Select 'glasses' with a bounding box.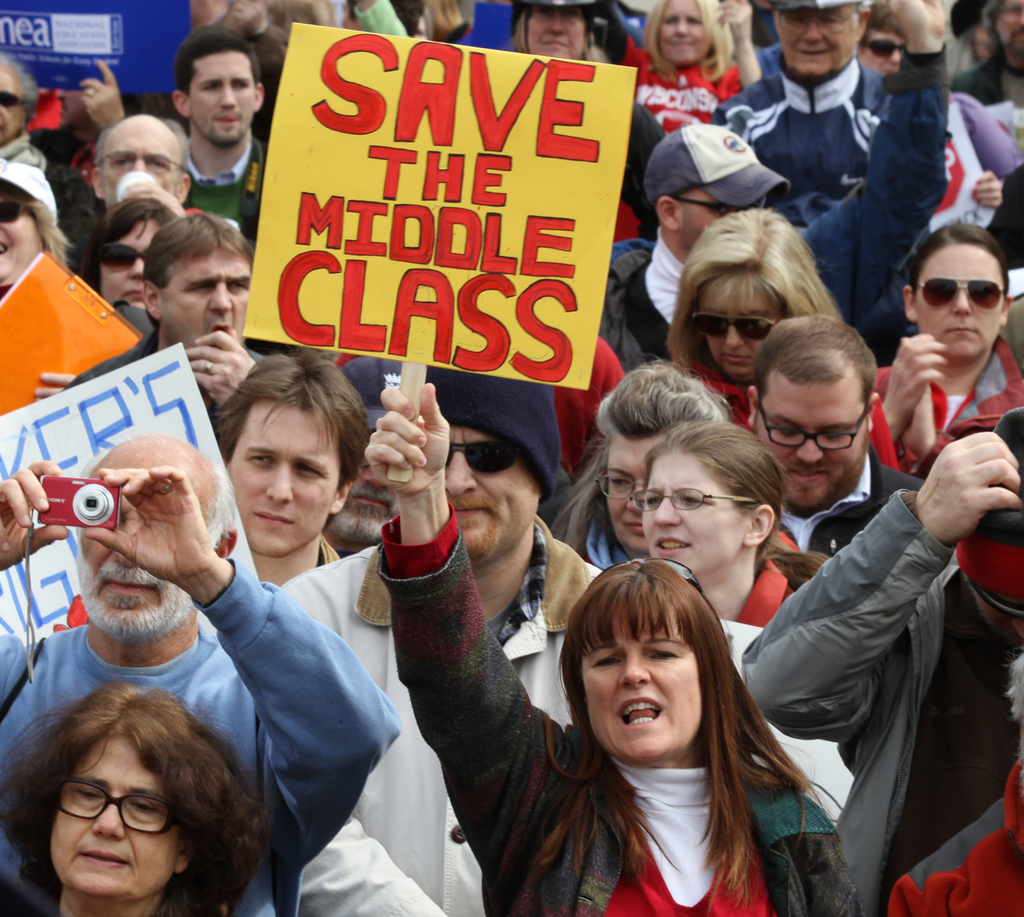
region(83, 152, 207, 189).
